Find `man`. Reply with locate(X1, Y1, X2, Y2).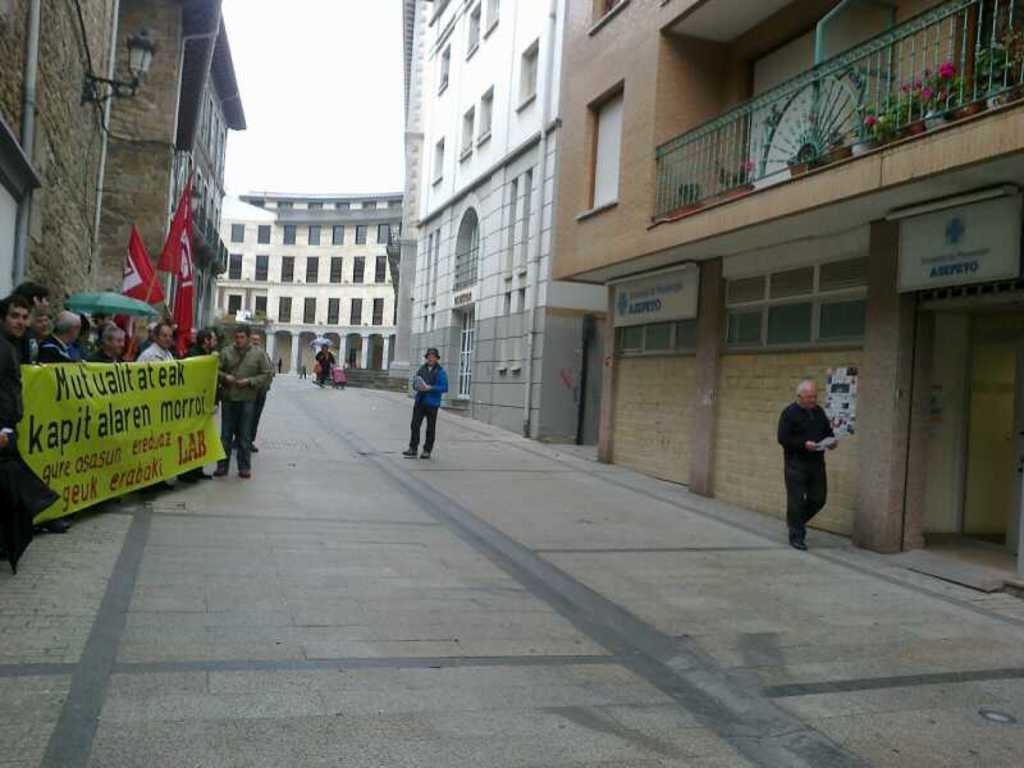
locate(237, 330, 271, 451).
